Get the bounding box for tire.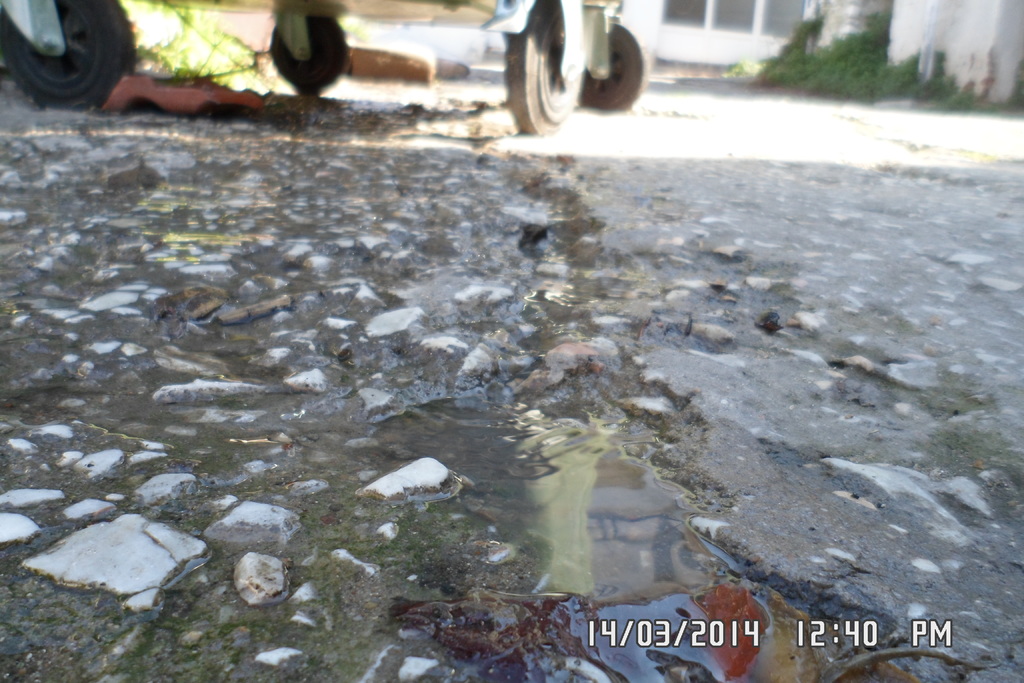
504 1 574 142.
